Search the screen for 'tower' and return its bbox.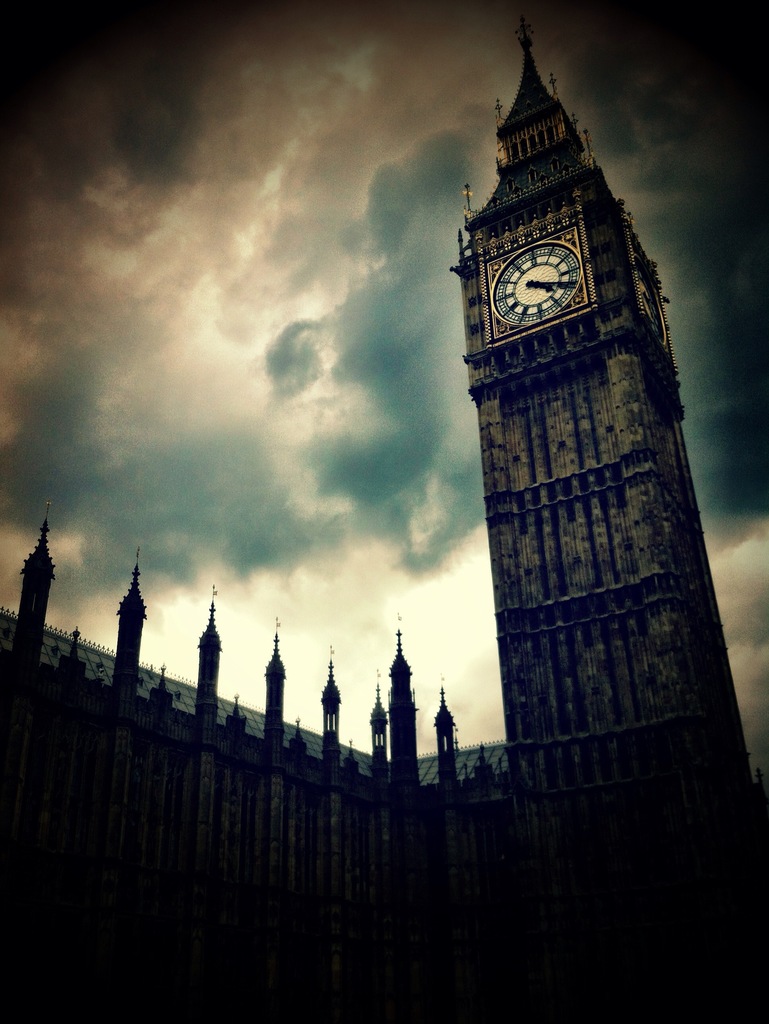
Found: bbox=(434, 0, 733, 872).
